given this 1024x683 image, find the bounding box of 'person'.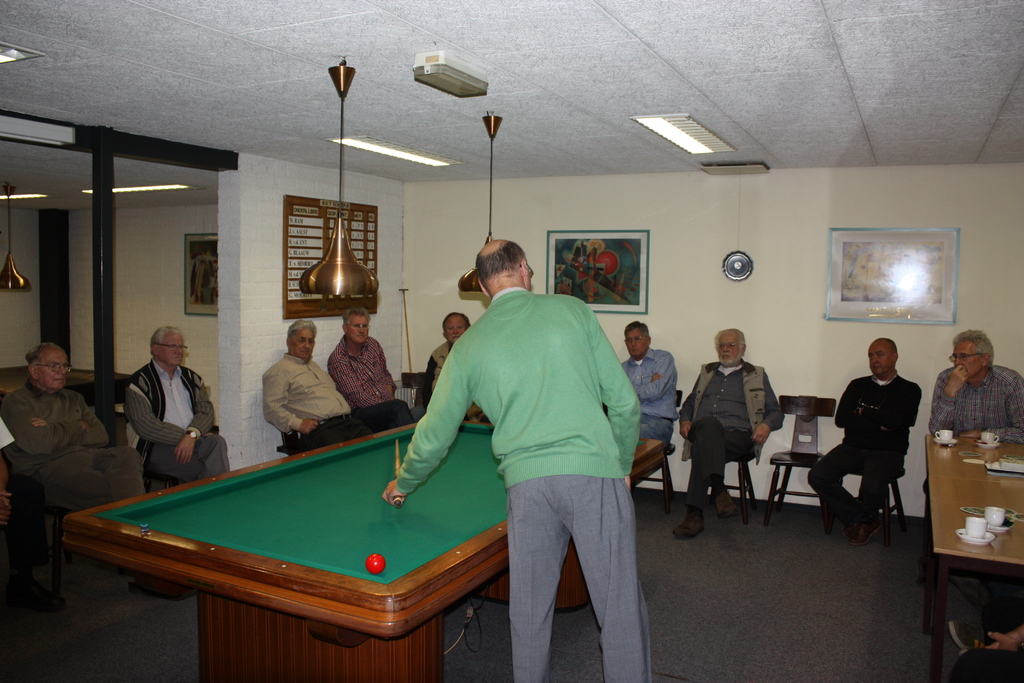
rect(267, 322, 417, 459).
